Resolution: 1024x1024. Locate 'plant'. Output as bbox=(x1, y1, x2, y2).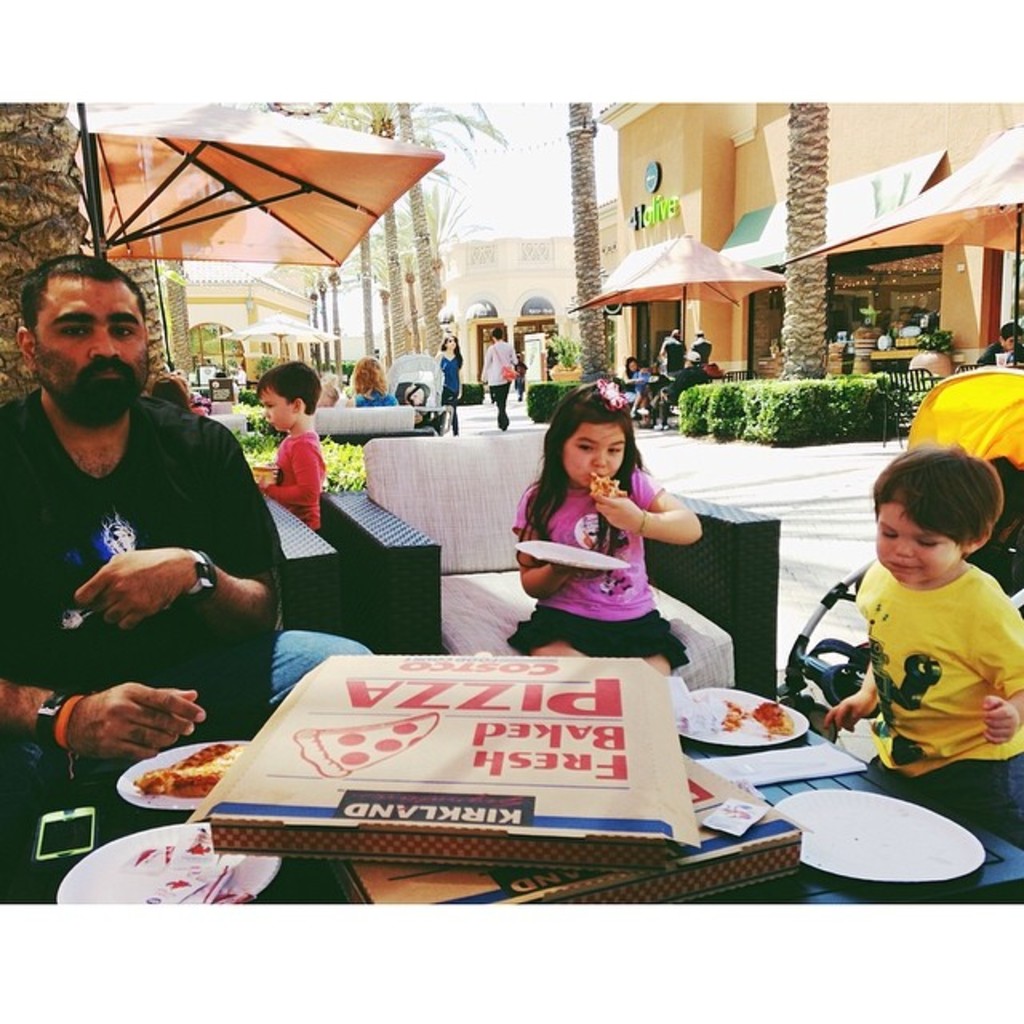
bbox=(675, 378, 914, 445).
